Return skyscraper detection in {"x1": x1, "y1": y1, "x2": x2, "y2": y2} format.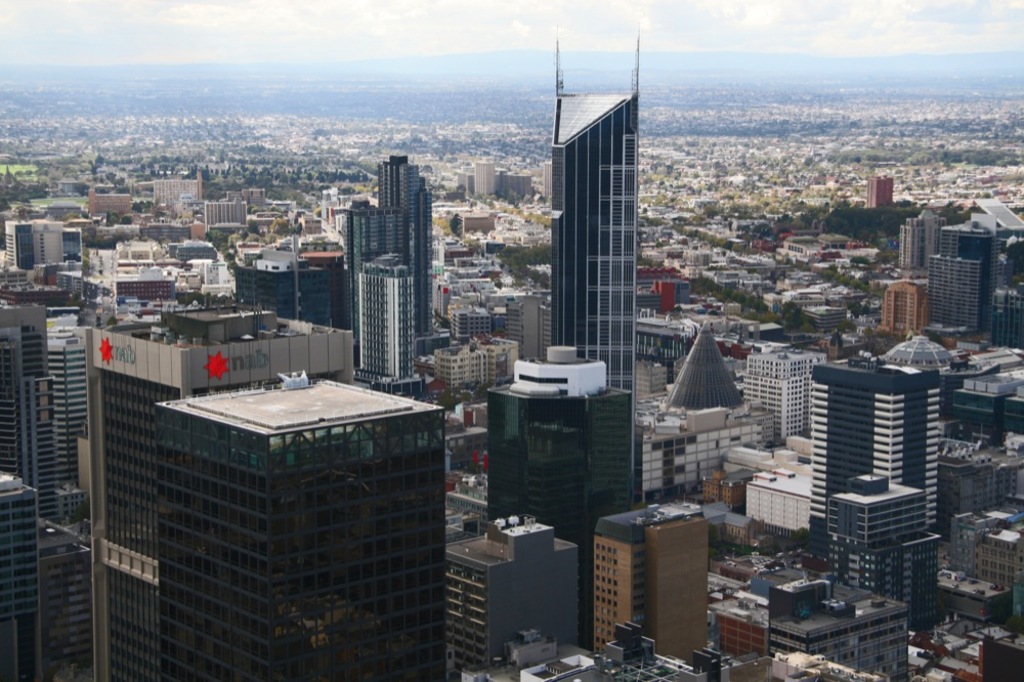
{"x1": 31, "y1": 521, "x2": 93, "y2": 681}.
